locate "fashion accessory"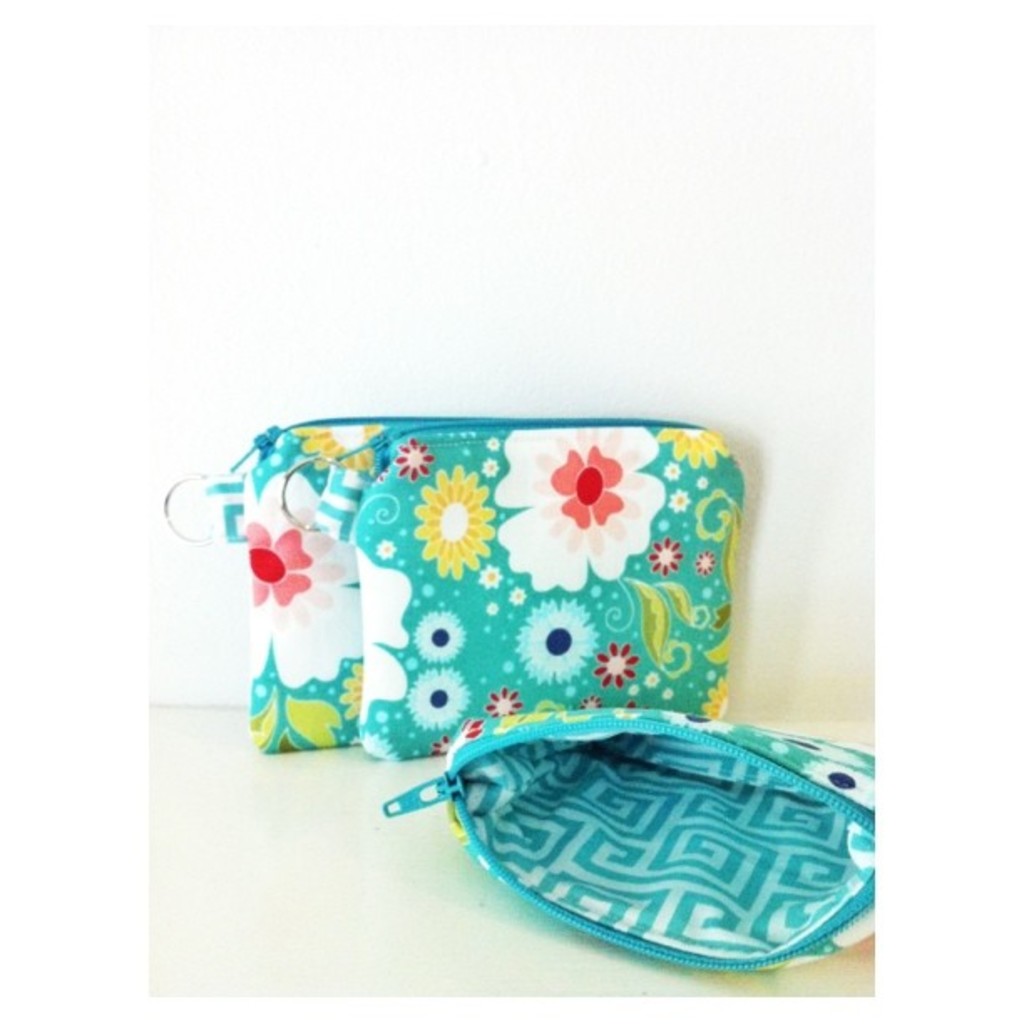
select_region(376, 701, 878, 984)
